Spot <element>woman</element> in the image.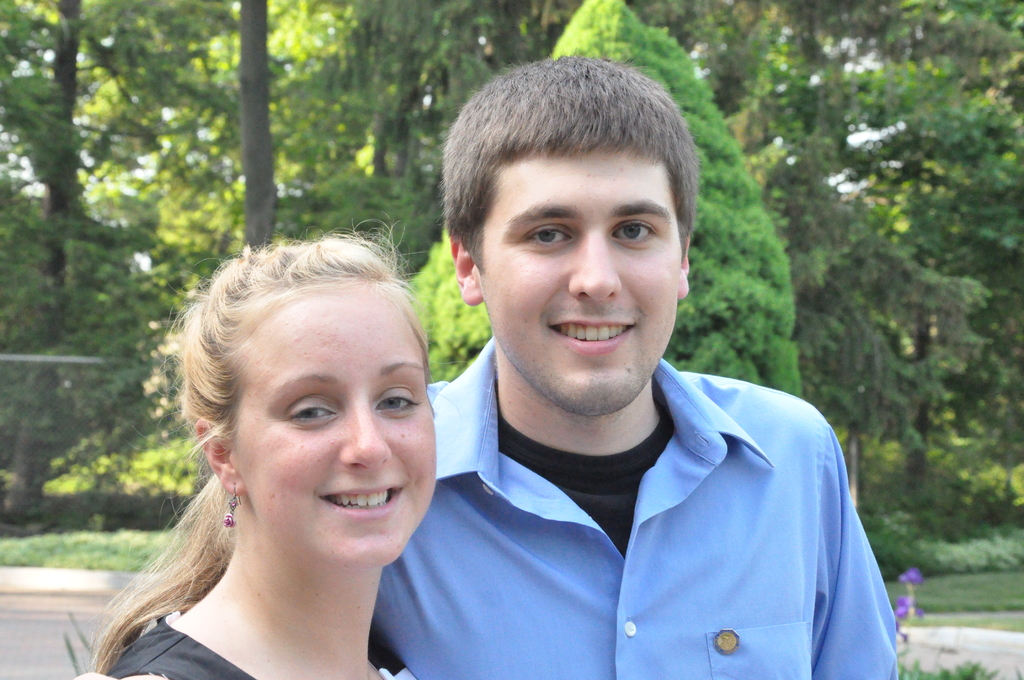
<element>woman</element> found at (78,196,498,658).
